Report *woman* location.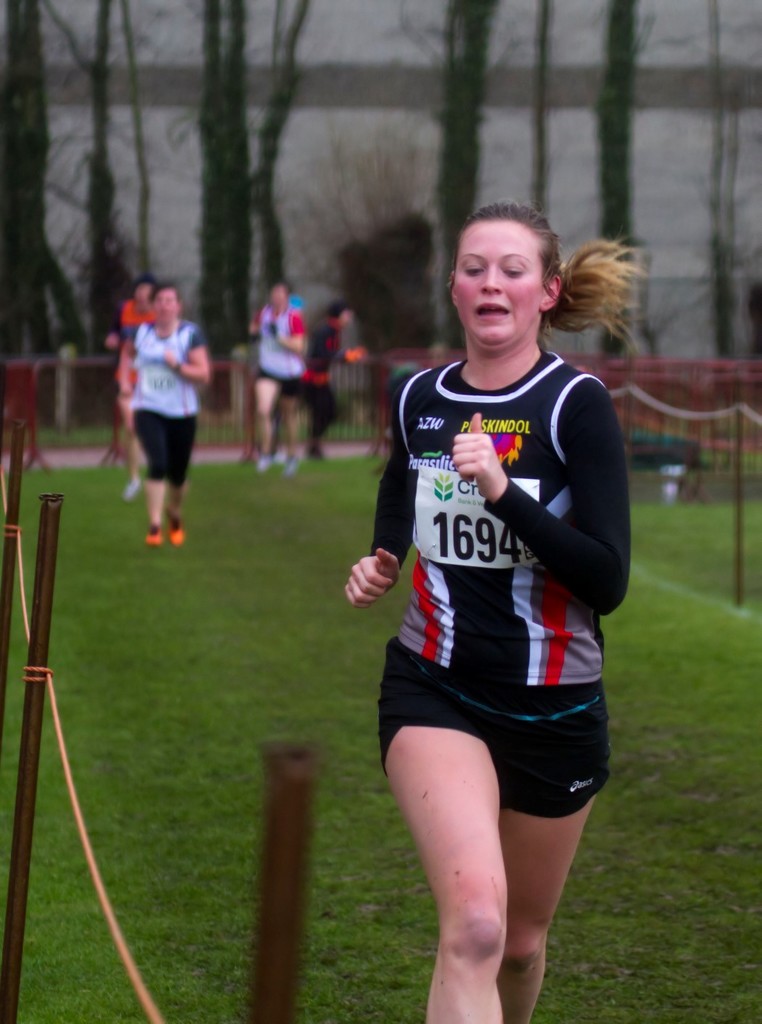
Report: [left=110, top=270, right=207, bottom=538].
